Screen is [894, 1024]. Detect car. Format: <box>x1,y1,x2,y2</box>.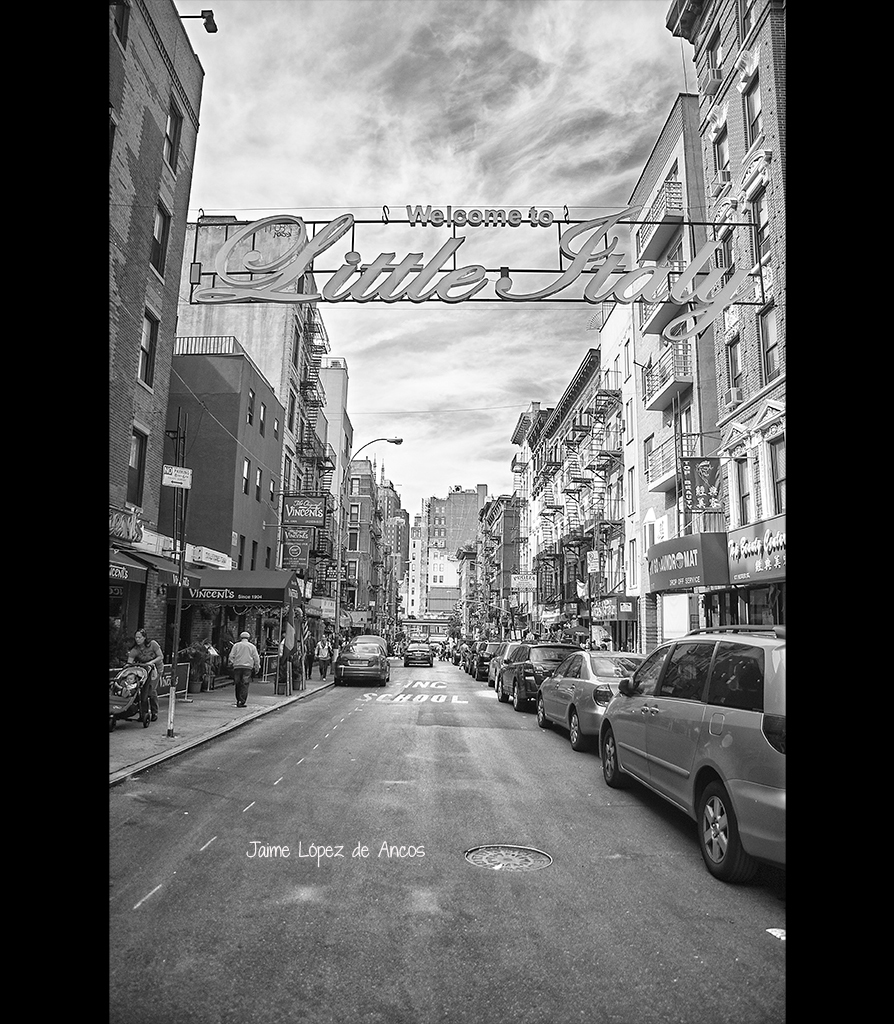
<box>333,636,391,681</box>.
